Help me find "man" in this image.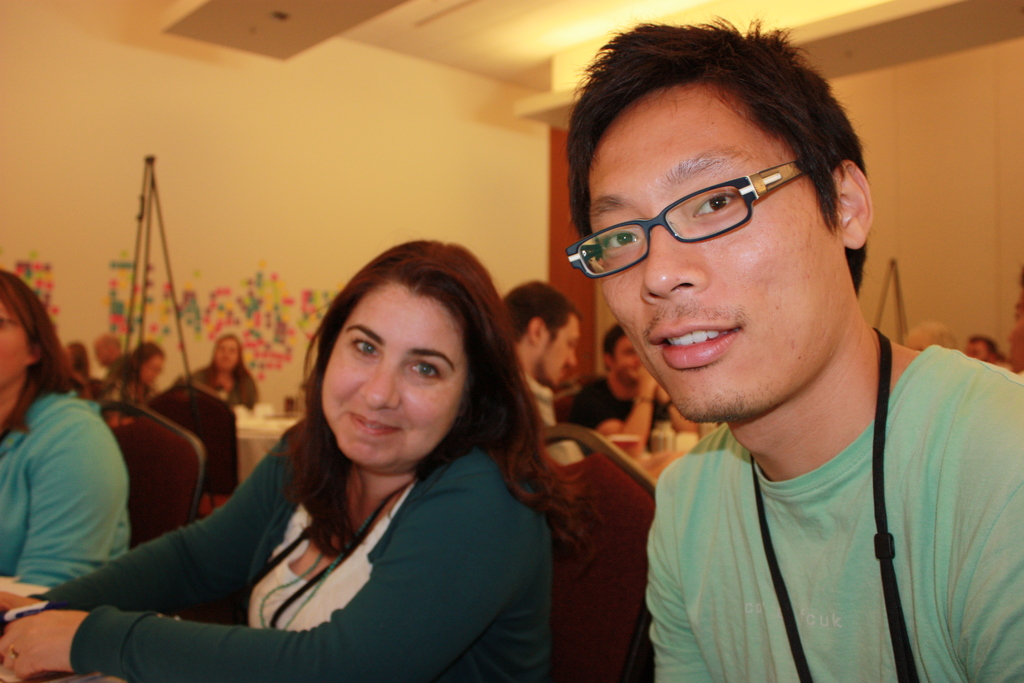
Found it: [left=557, top=312, right=710, bottom=465].
